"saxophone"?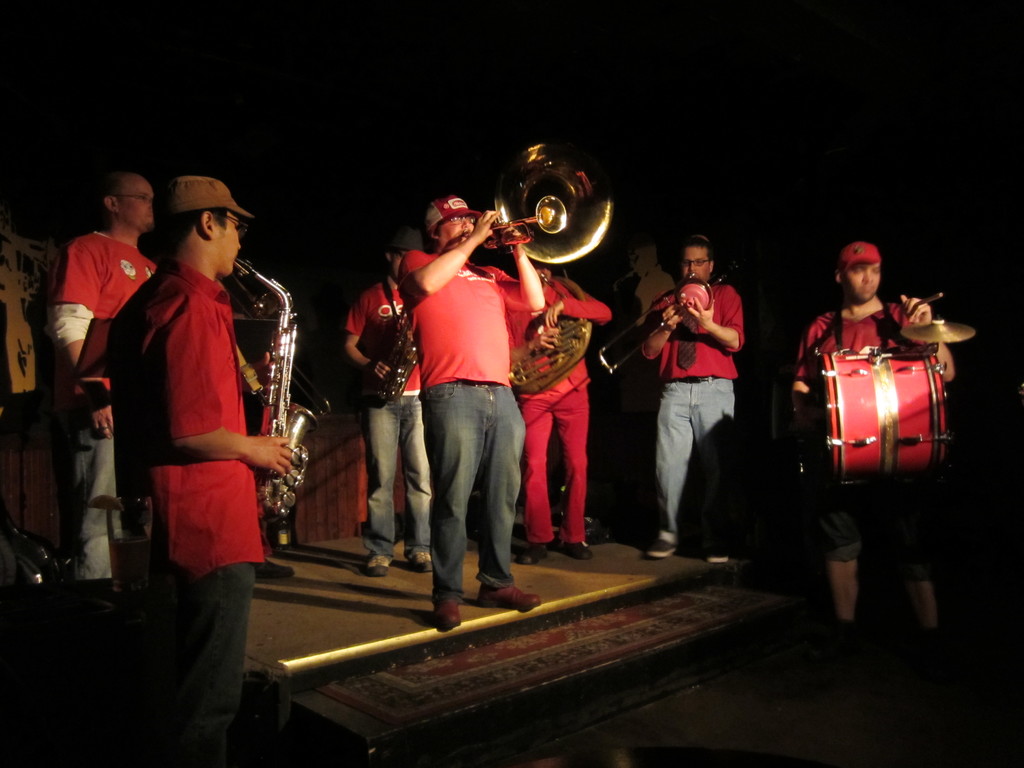
(473,140,609,267)
